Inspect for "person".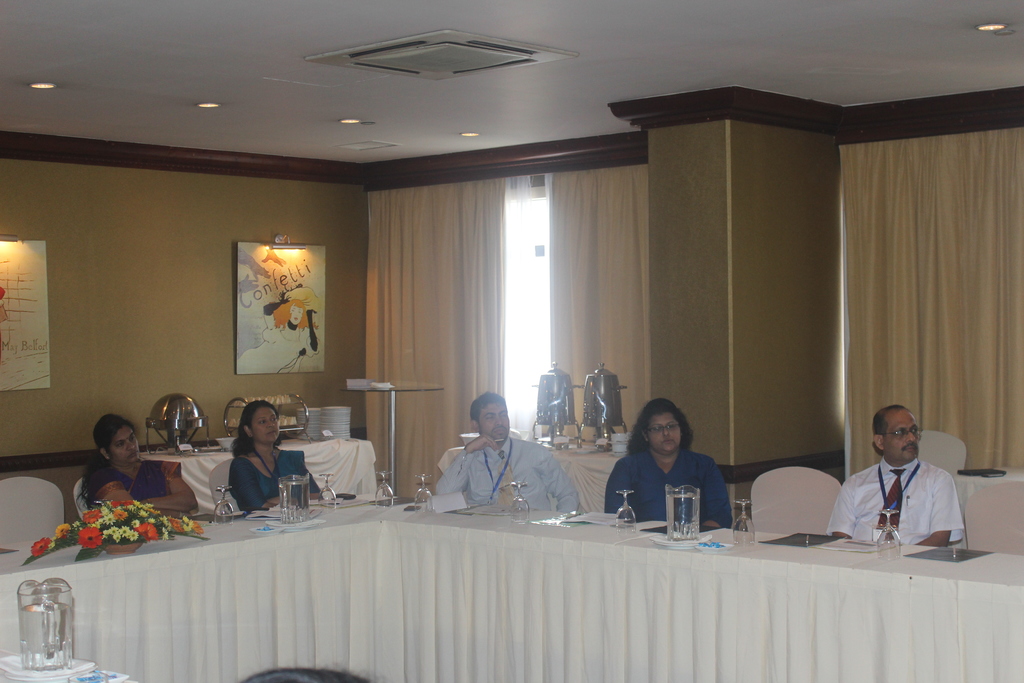
Inspection: <region>431, 391, 578, 511</region>.
